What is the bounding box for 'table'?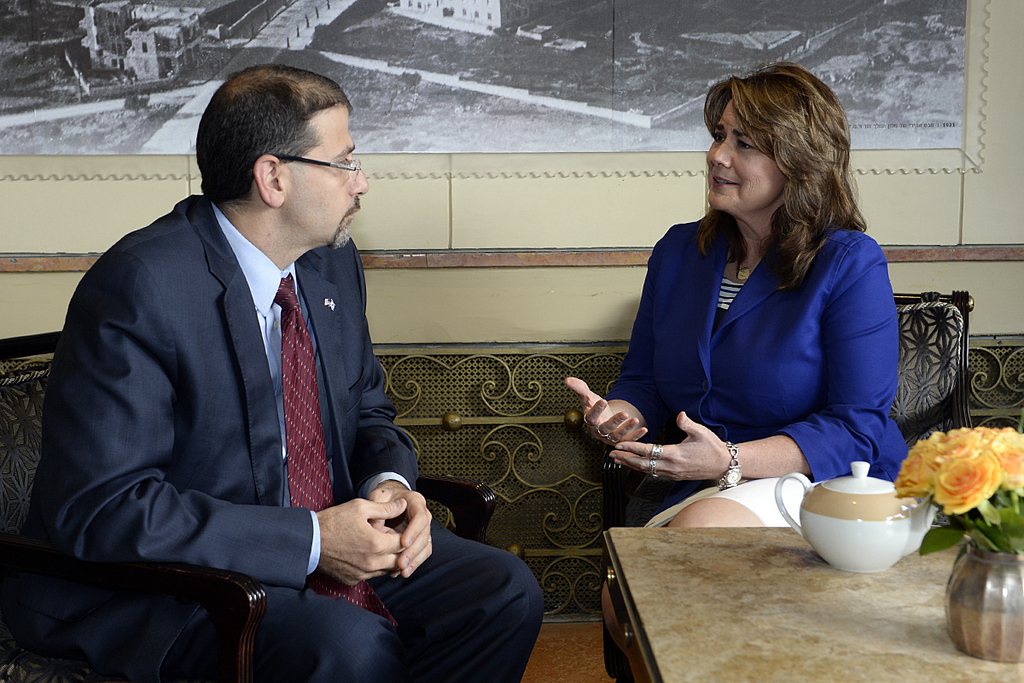
<bbox>576, 496, 951, 674</bbox>.
